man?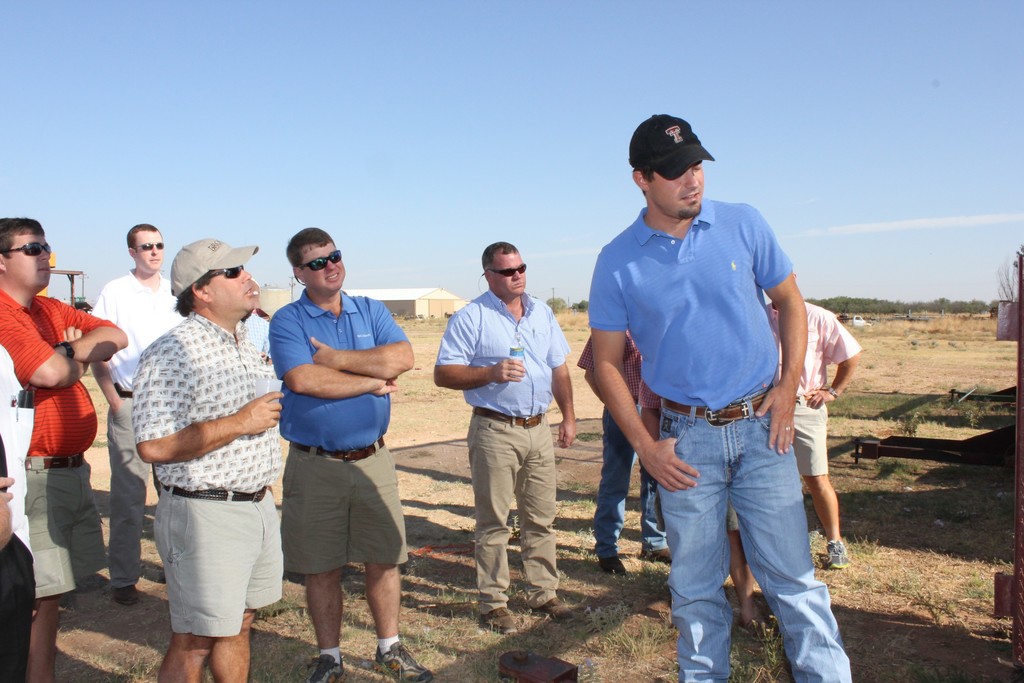
detection(79, 222, 192, 603)
